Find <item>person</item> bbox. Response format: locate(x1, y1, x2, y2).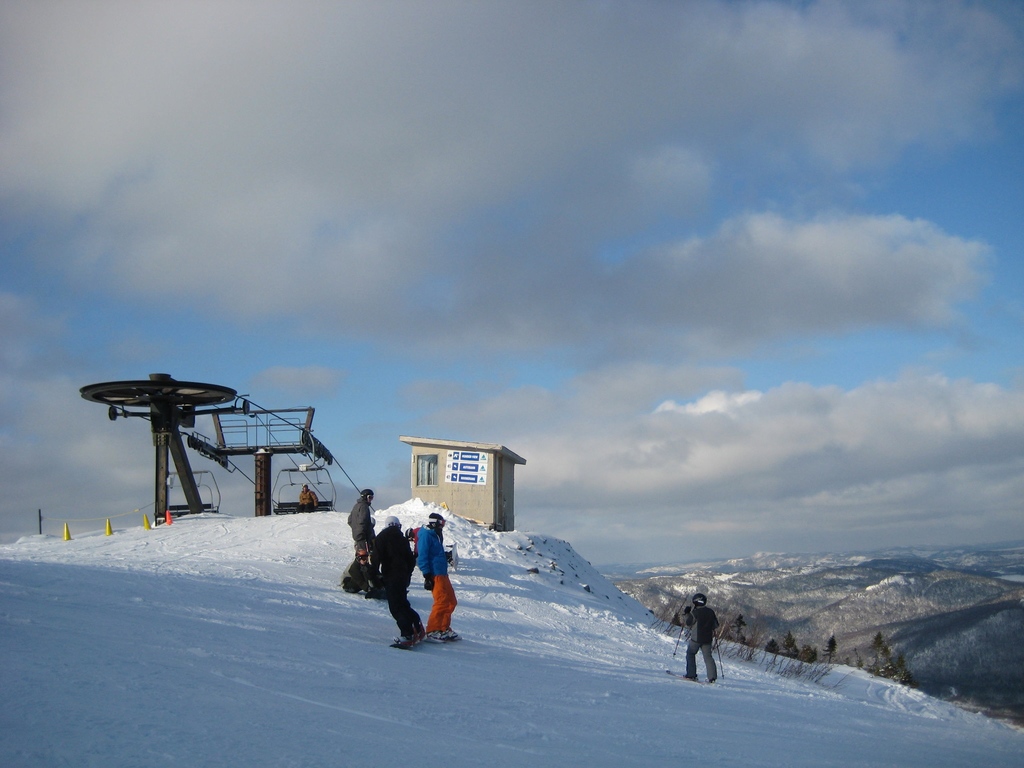
locate(681, 589, 719, 684).
